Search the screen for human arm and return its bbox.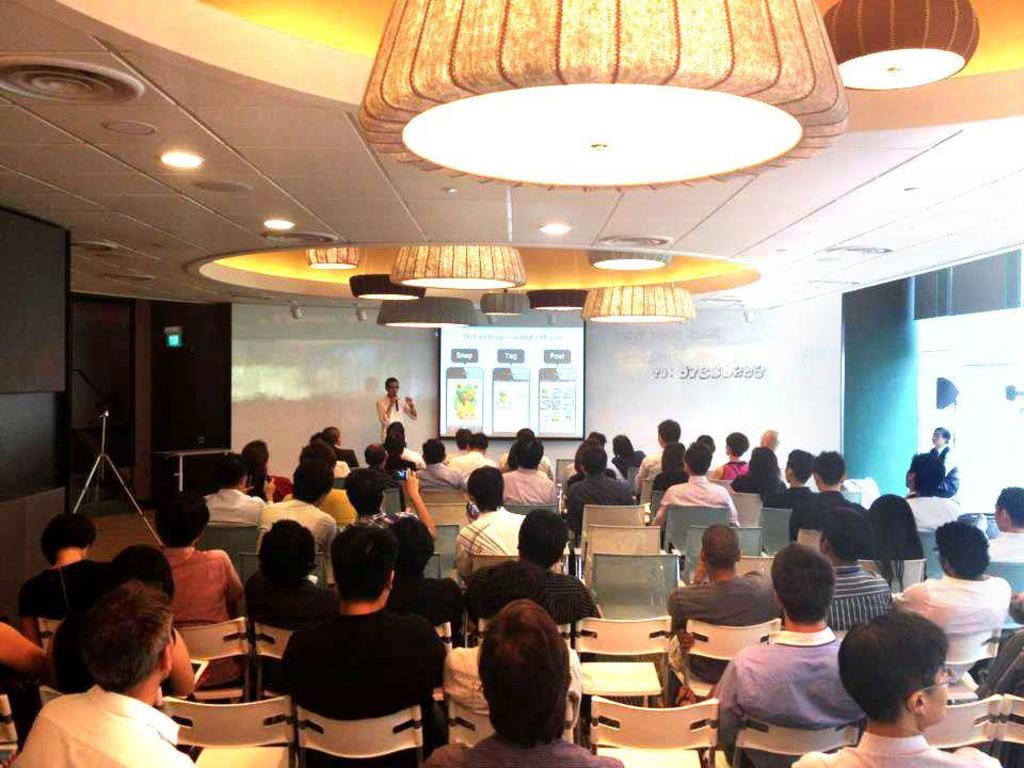
Found: (x1=315, y1=587, x2=340, y2=636).
